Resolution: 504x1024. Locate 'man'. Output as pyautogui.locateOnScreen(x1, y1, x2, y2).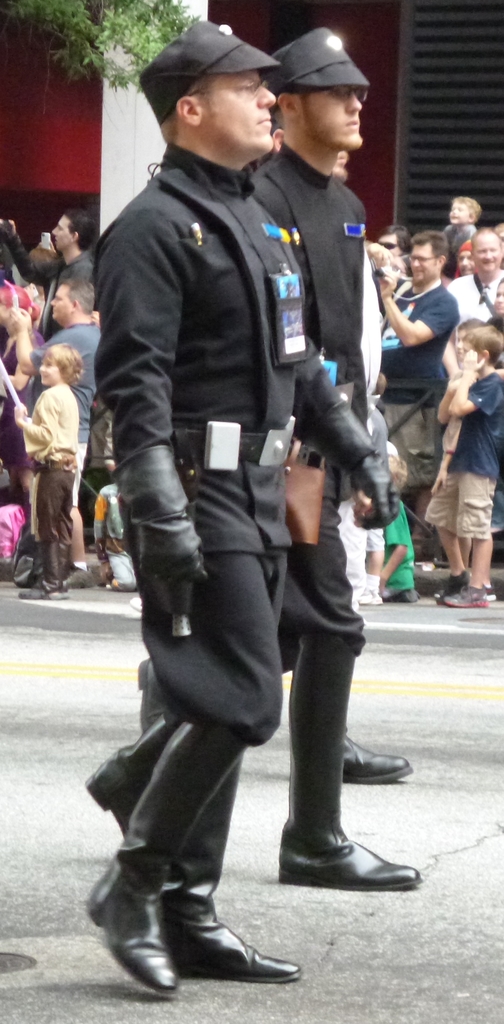
pyautogui.locateOnScreen(0, 276, 99, 592).
